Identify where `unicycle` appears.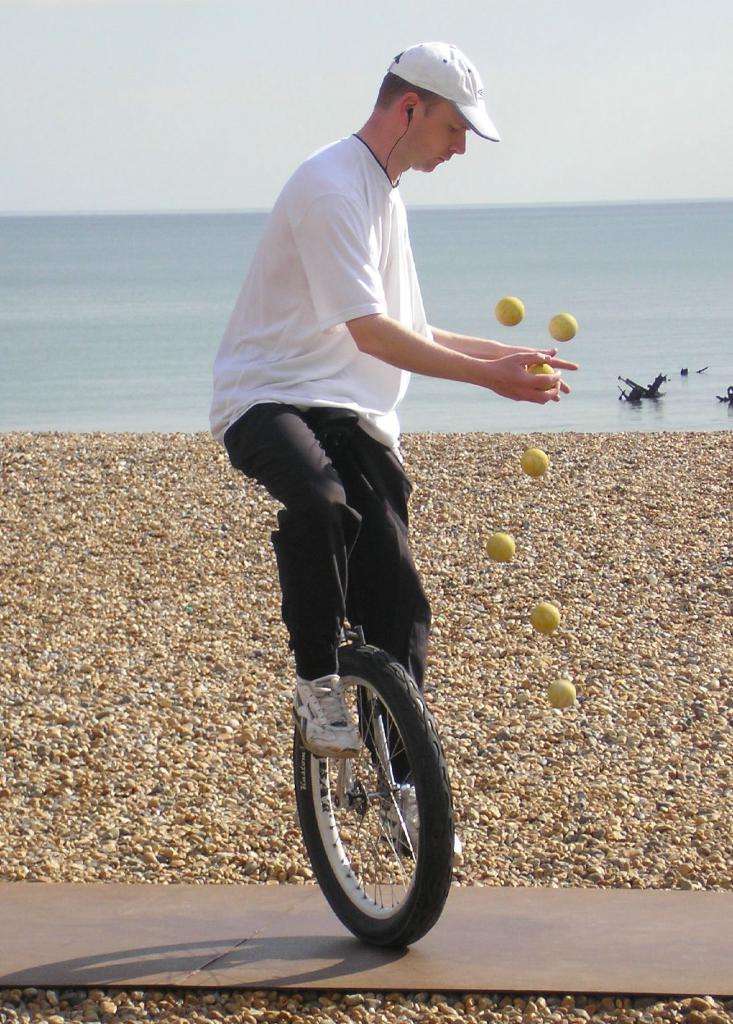
Appears at bbox=(270, 405, 457, 953).
